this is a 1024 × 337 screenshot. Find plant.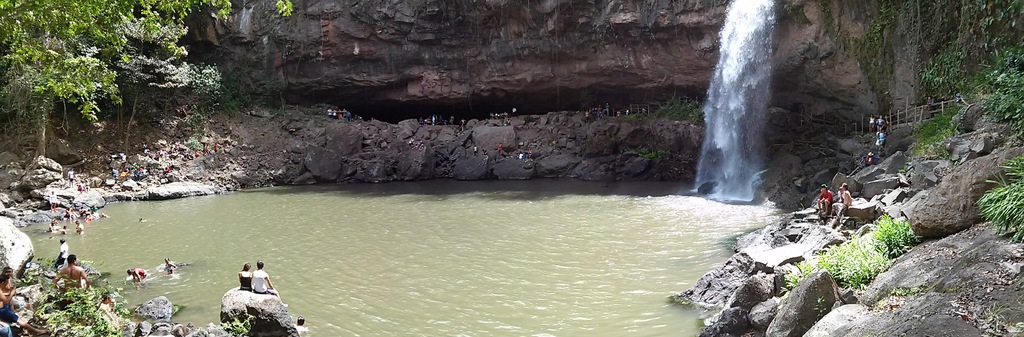
Bounding box: {"left": 970, "top": 301, "right": 1021, "bottom": 336}.
